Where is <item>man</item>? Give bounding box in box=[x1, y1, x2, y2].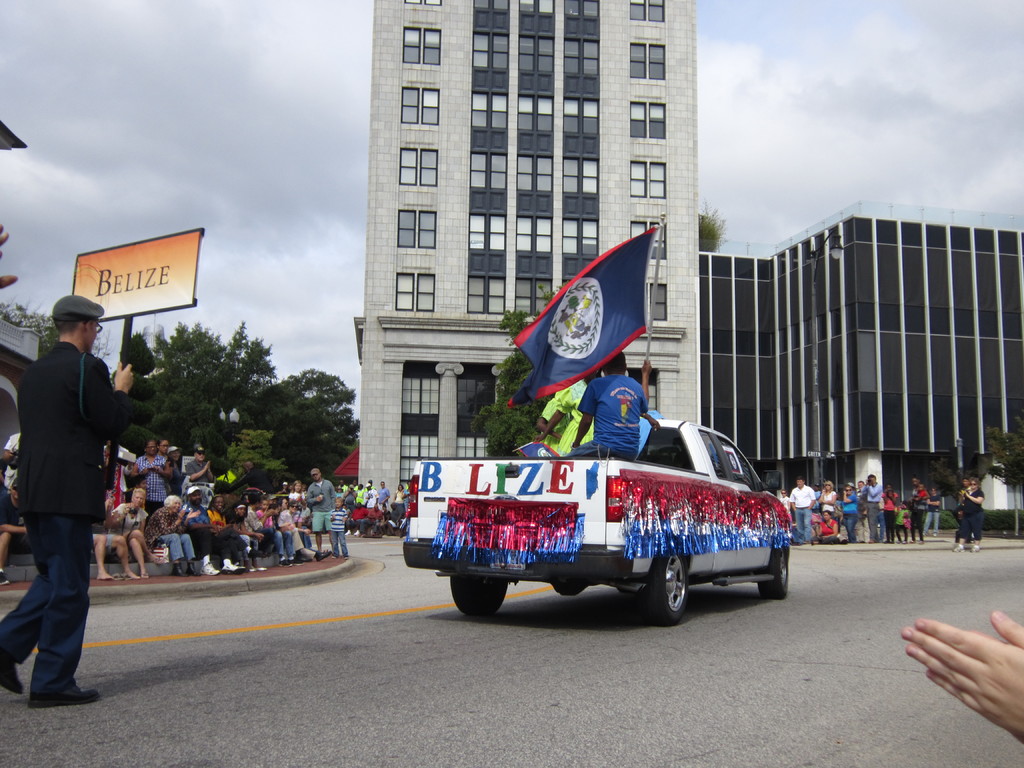
box=[307, 466, 343, 554].
